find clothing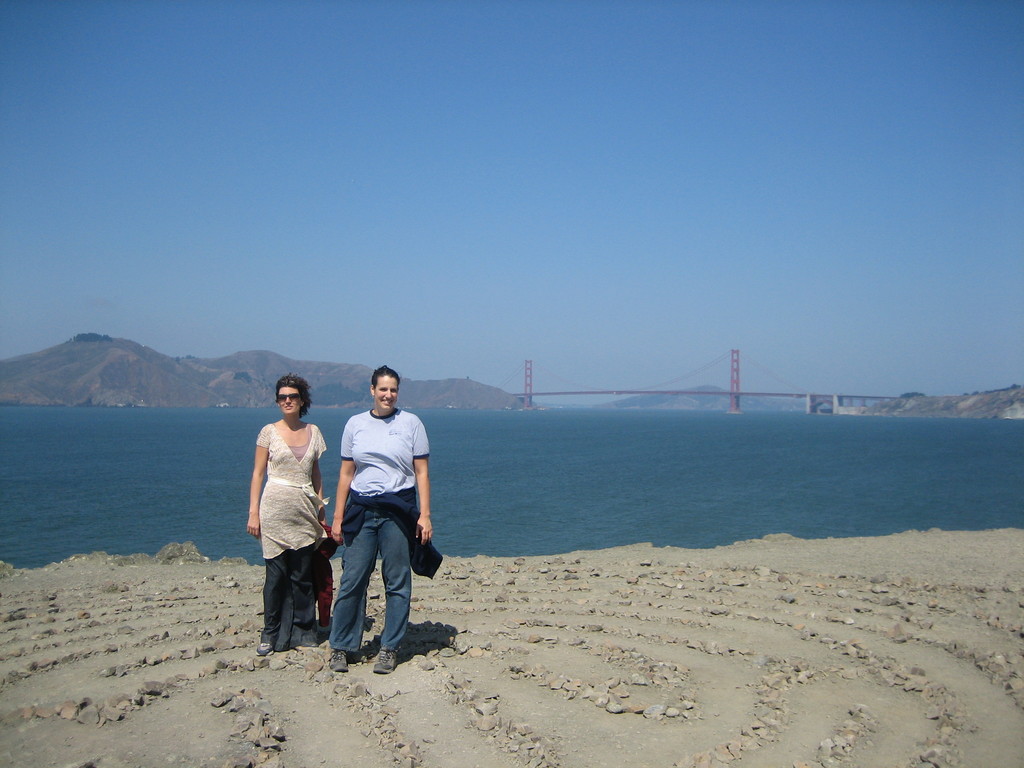
{"x1": 246, "y1": 403, "x2": 326, "y2": 629}
